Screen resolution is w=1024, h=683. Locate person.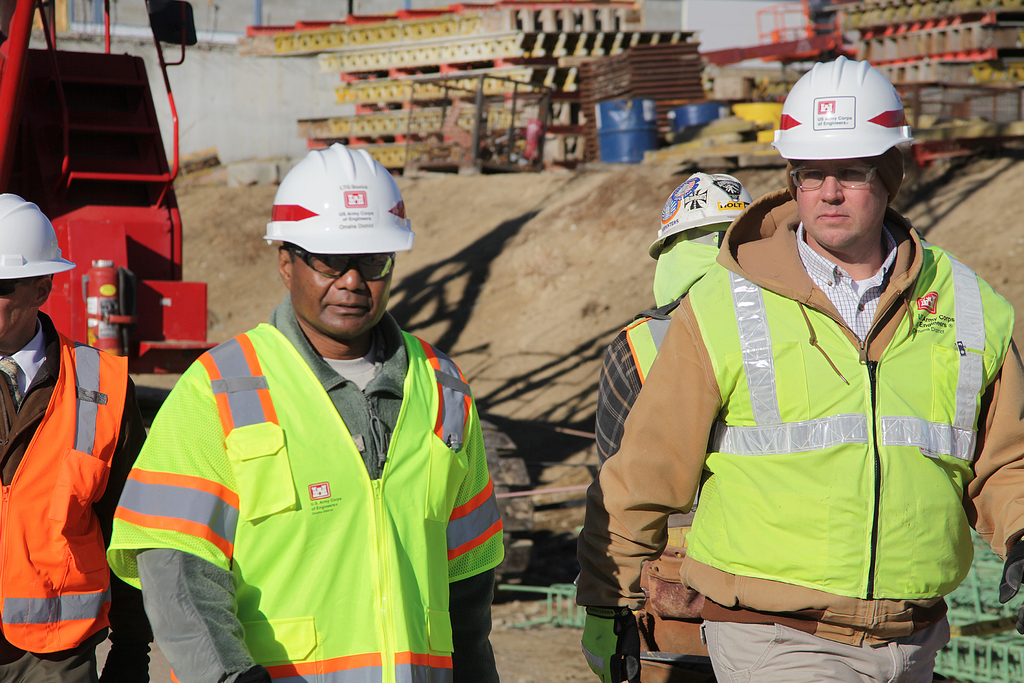
locate(128, 124, 474, 677).
